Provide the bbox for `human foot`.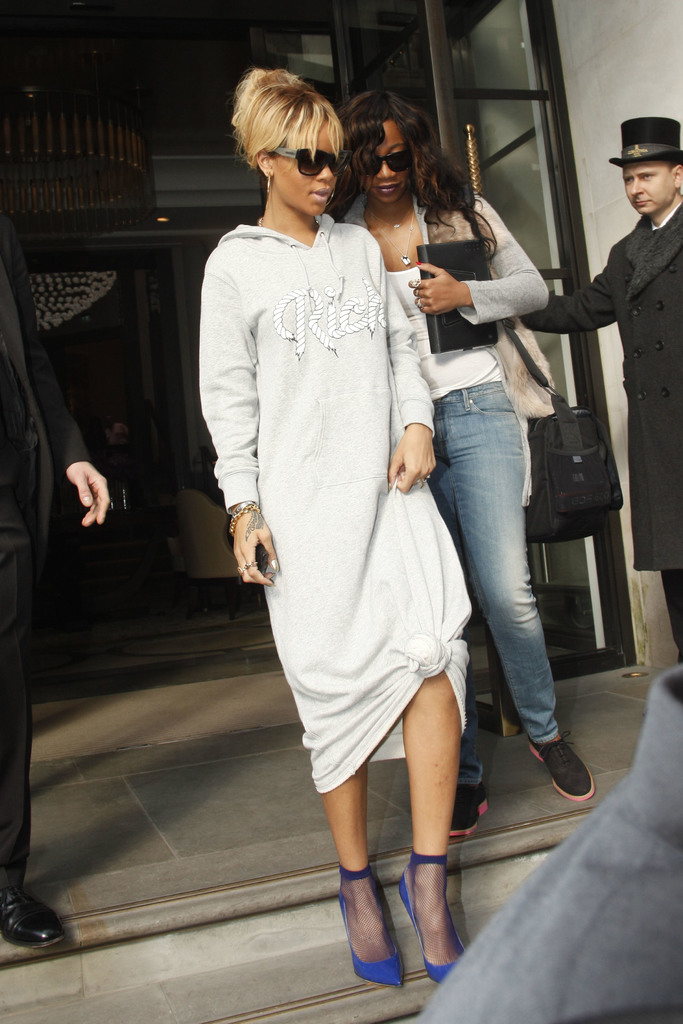
{"left": 0, "top": 868, "right": 69, "bottom": 954}.
